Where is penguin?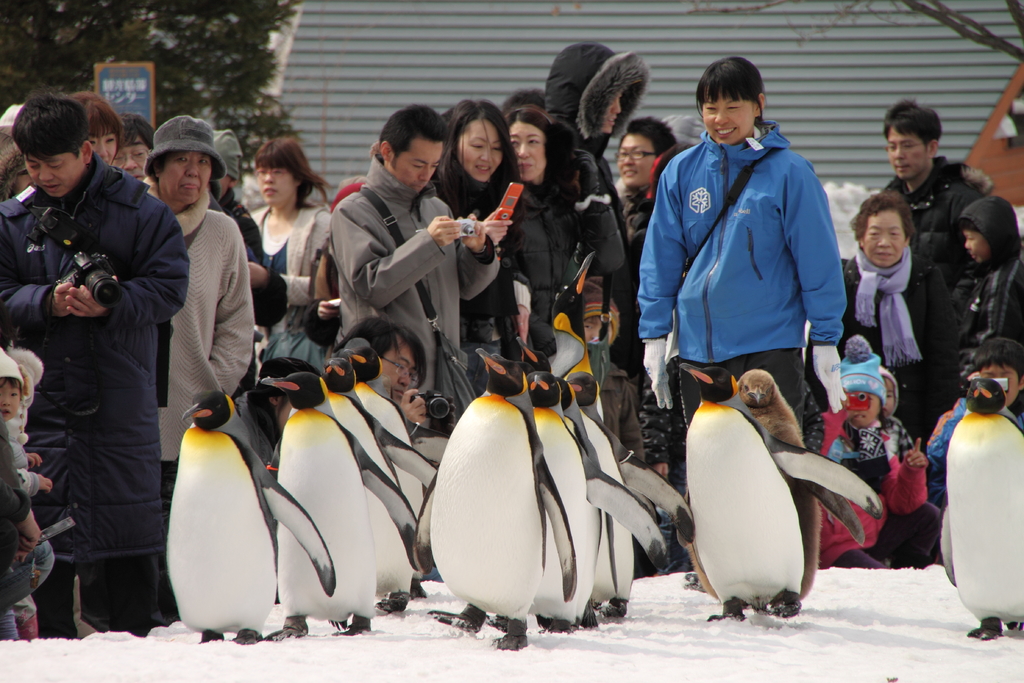
(415,340,583,655).
